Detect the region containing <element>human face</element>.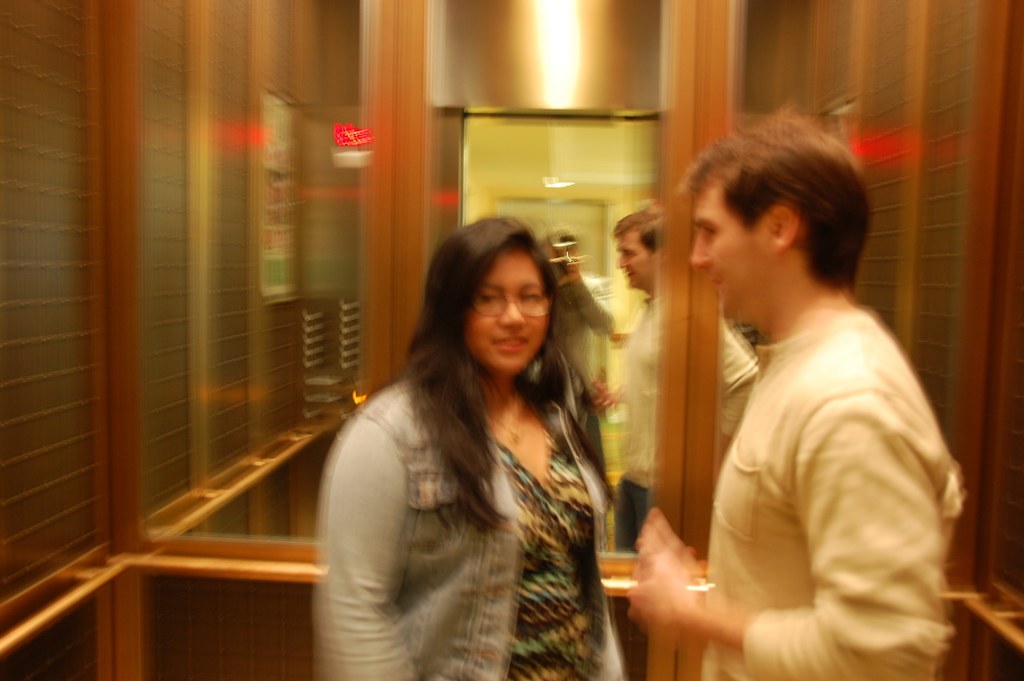
{"x1": 690, "y1": 188, "x2": 772, "y2": 324}.
